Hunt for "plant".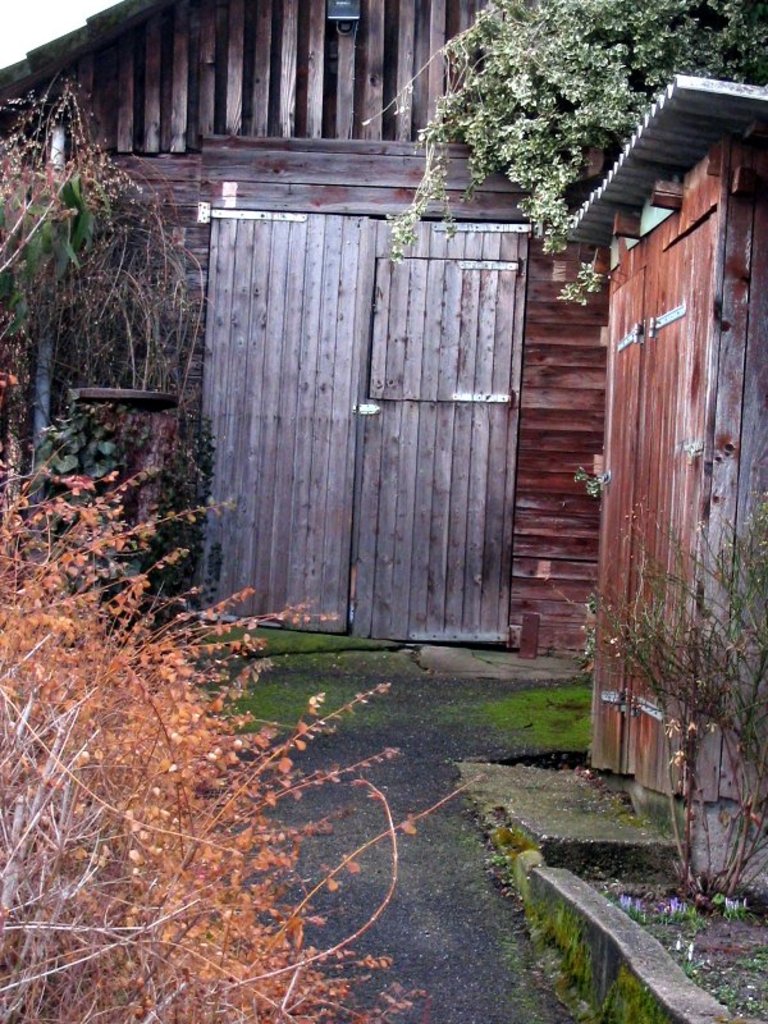
Hunted down at detection(19, 402, 145, 599).
